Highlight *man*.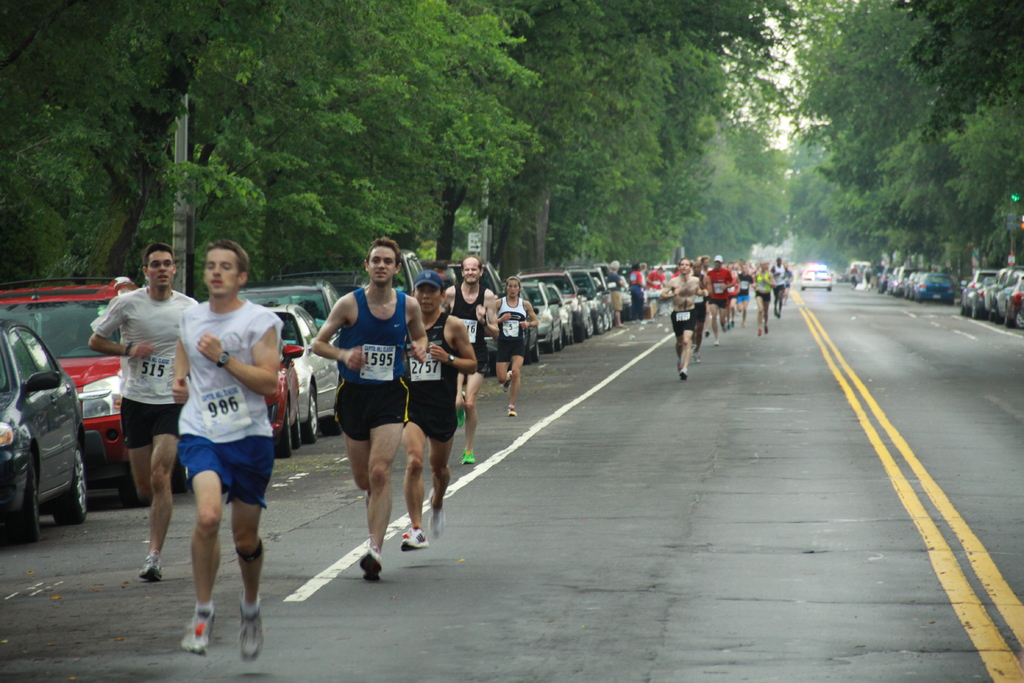
Highlighted region: bbox=[659, 258, 704, 379].
